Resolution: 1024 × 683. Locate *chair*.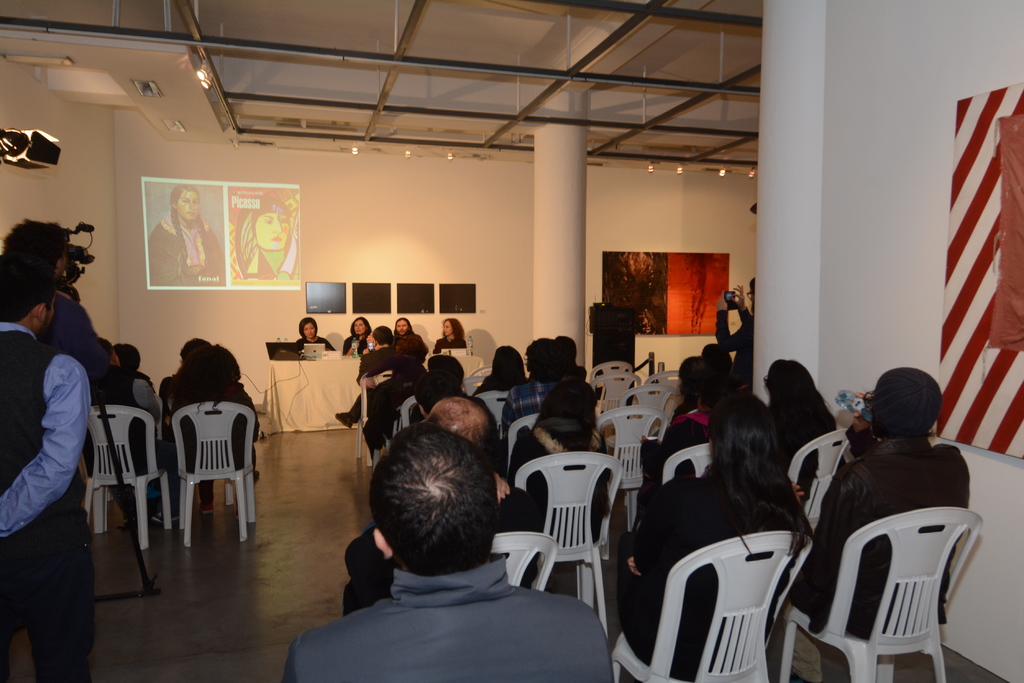
Rect(662, 440, 717, 488).
